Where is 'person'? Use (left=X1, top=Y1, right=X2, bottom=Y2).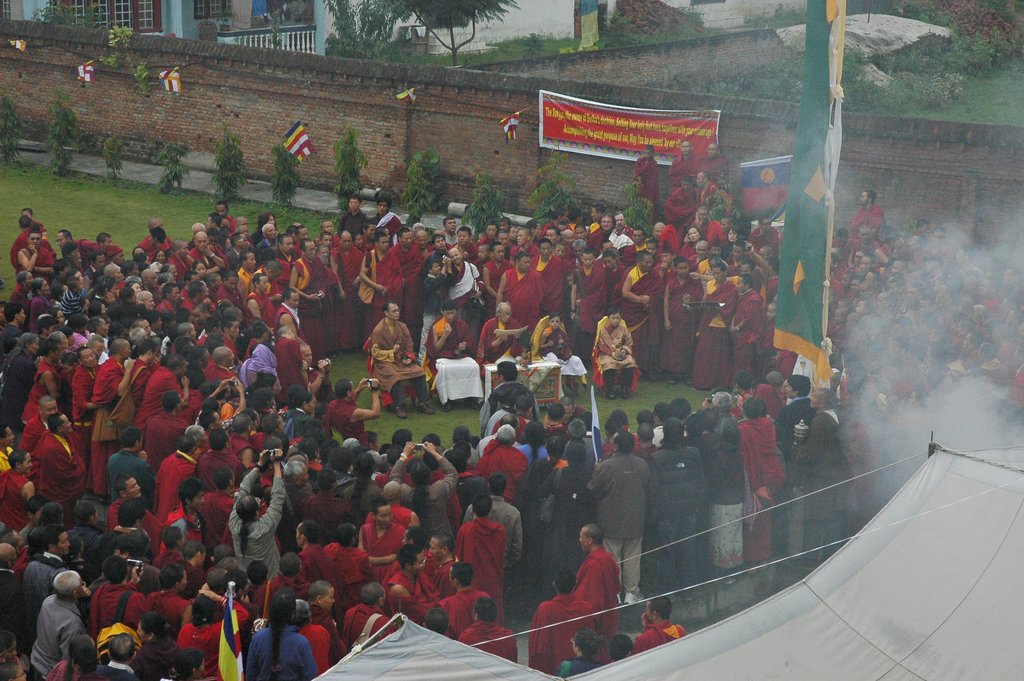
(left=205, top=345, right=239, bottom=383).
